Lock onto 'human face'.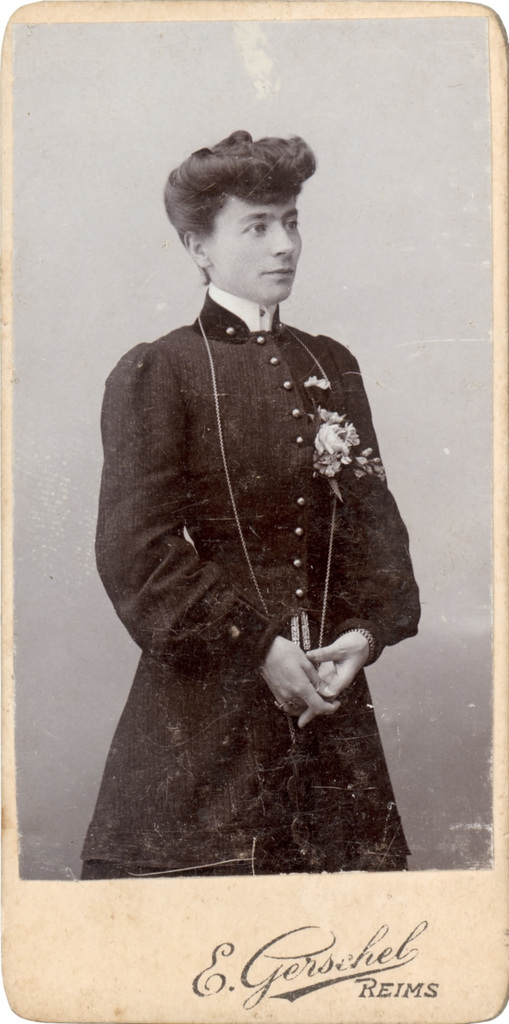
Locked: Rect(209, 193, 305, 309).
